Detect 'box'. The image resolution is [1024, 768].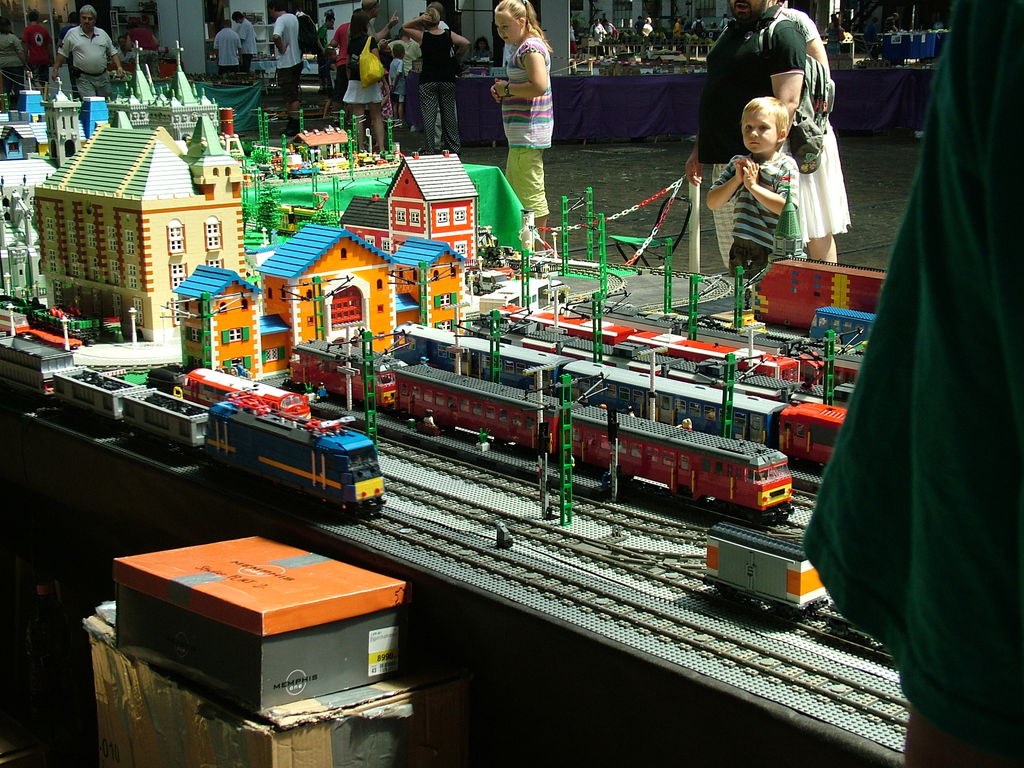
bbox=[84, 596, 468, 767].
